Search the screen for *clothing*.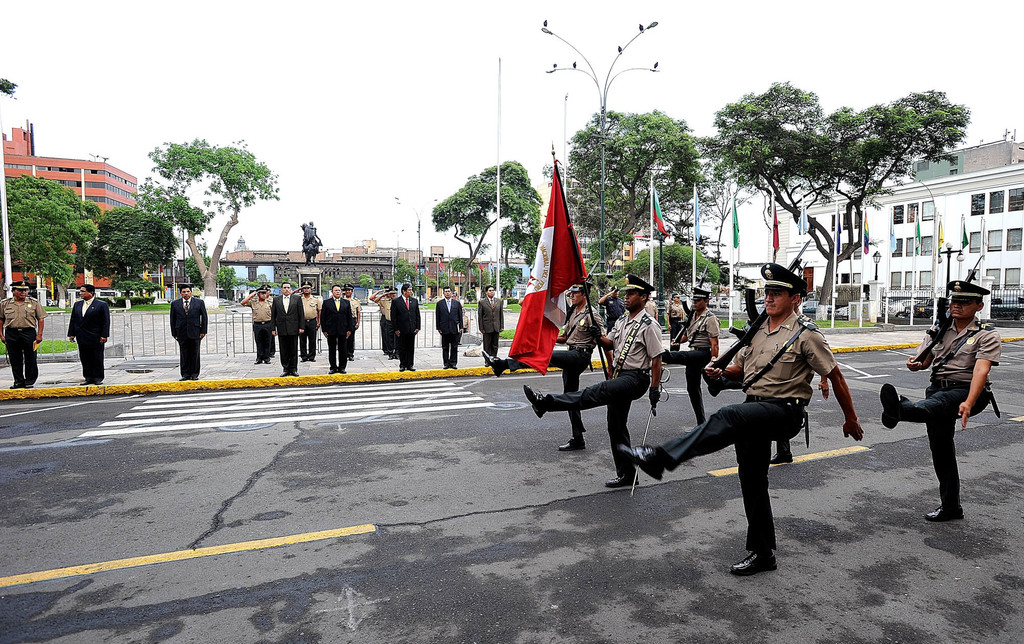
Found at rect(601, 292, 620, 340).
